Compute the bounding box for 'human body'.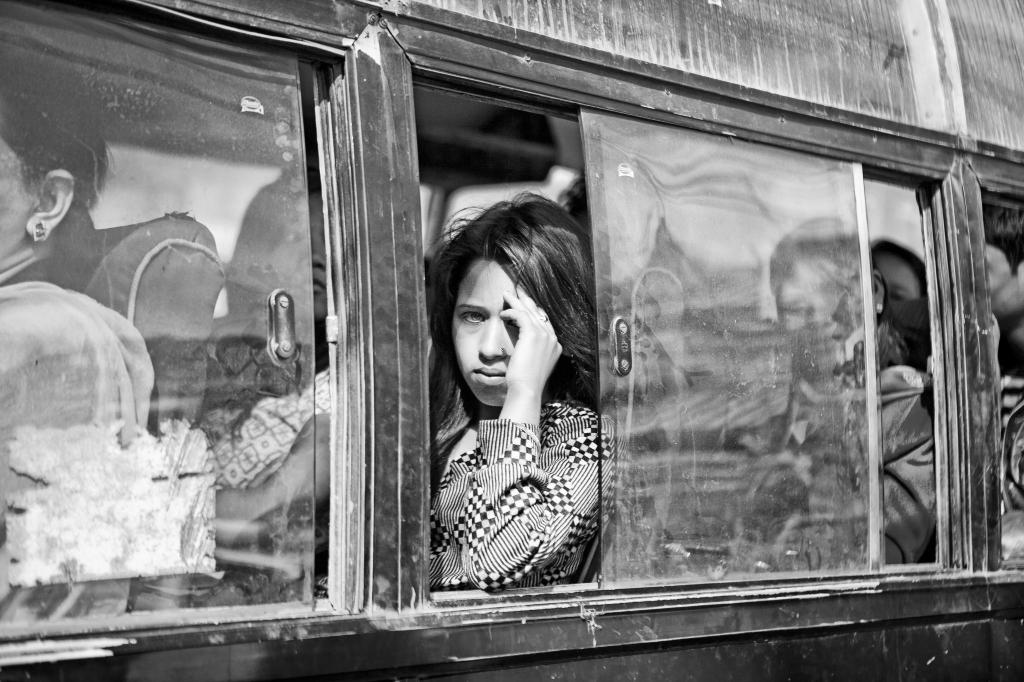
box=[0, 45, 153, 635].
